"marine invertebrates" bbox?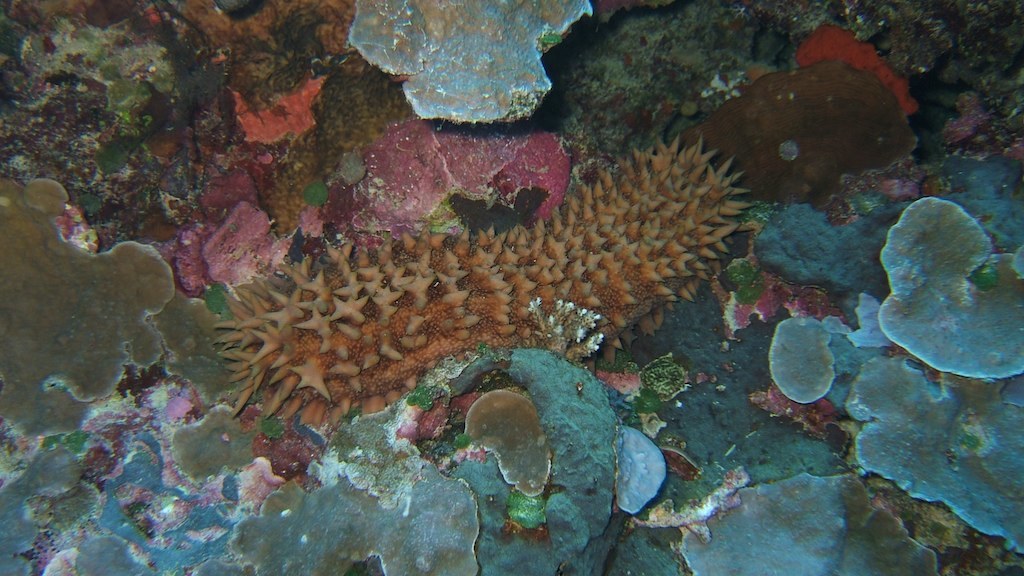
region(216, 138, 758, 428)
